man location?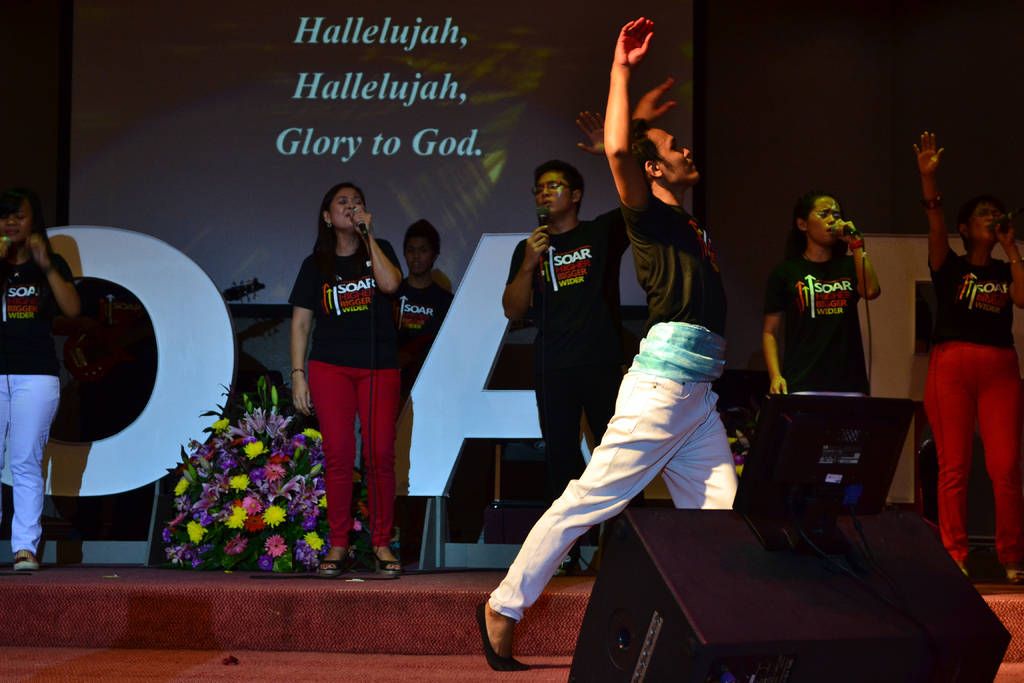
[left=501, top=114, right=646, bottom=577]
